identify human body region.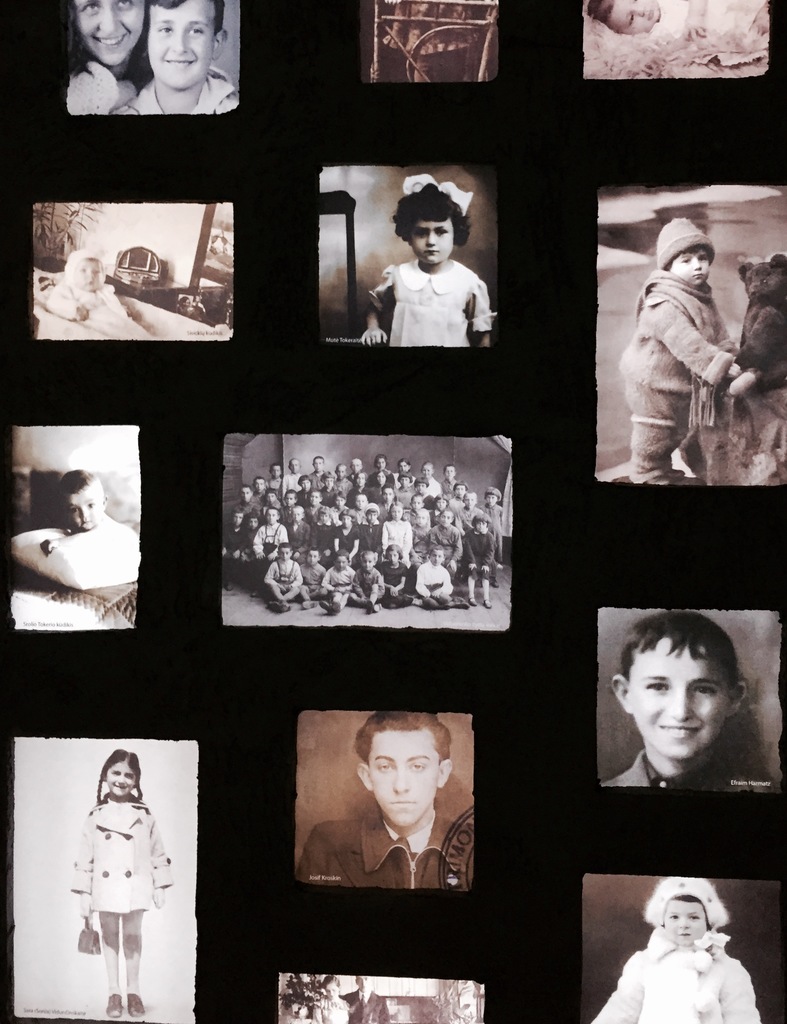
Region: (113,0,242,115).
